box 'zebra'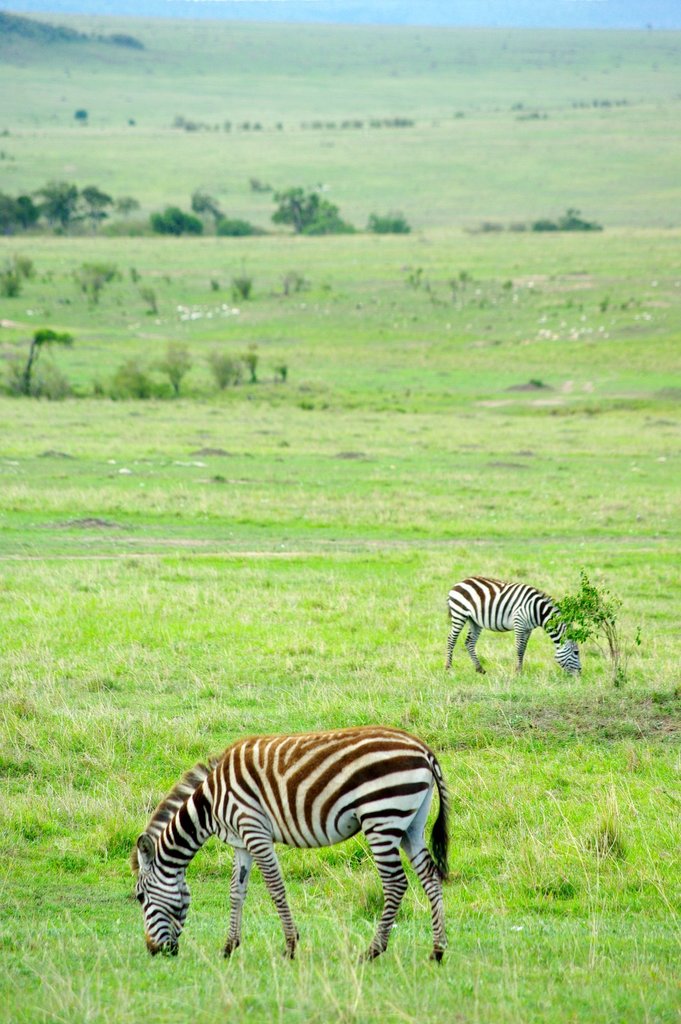
443:574:583:679
